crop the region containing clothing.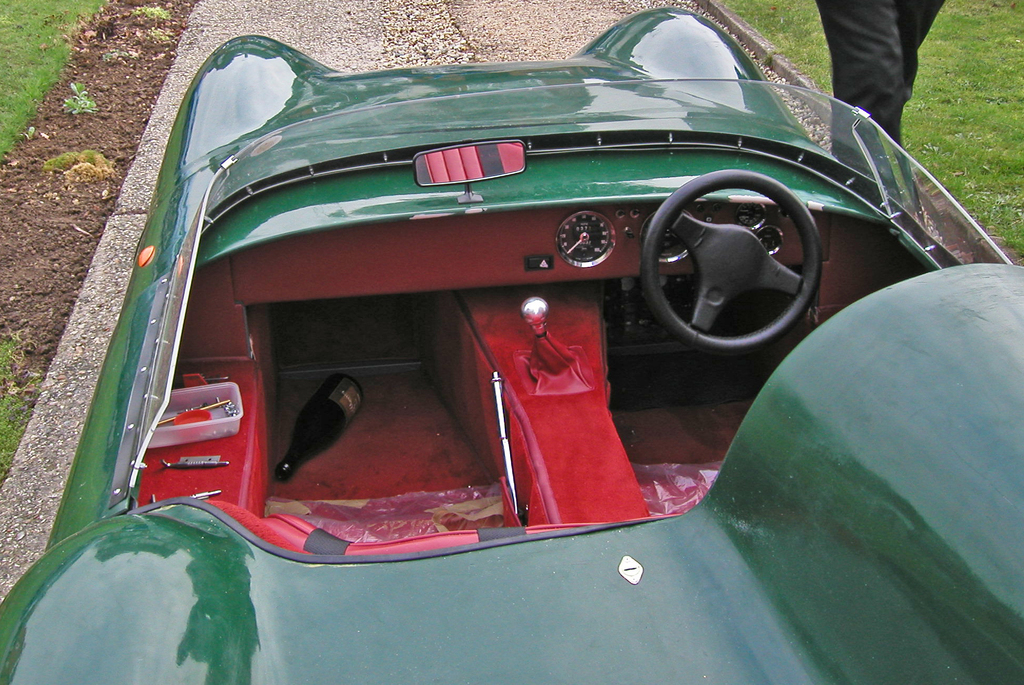
Crop region: [812,0,946,170].
